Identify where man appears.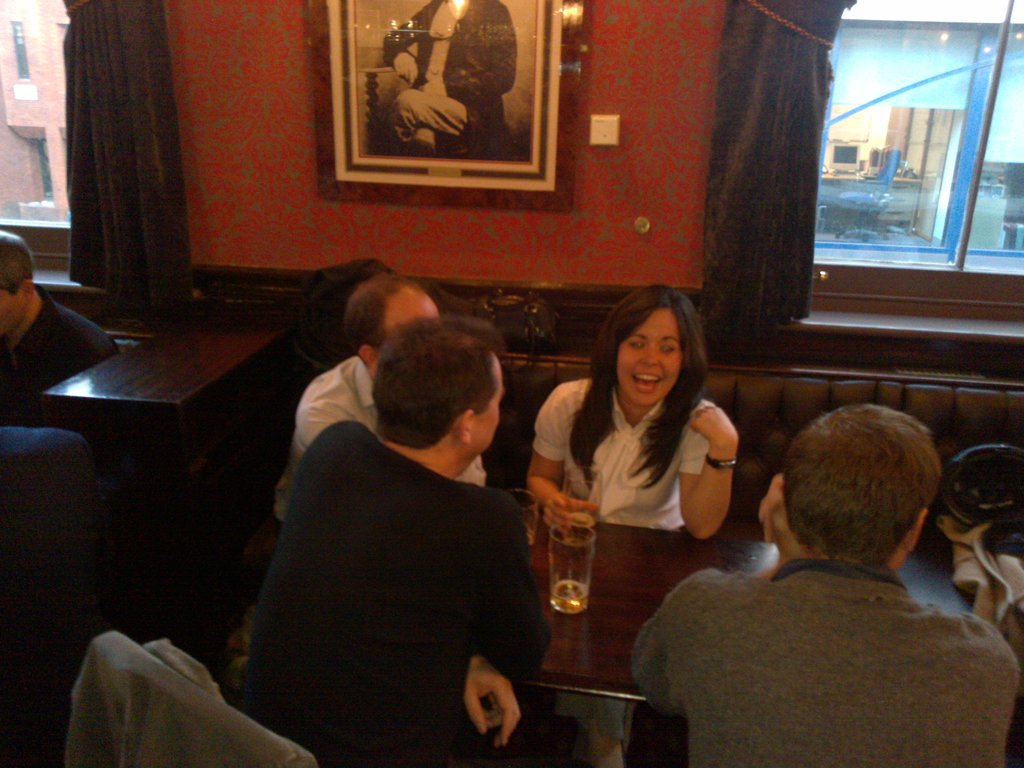
Appears at x1=0 y1=230 x2=117 y2=433.
